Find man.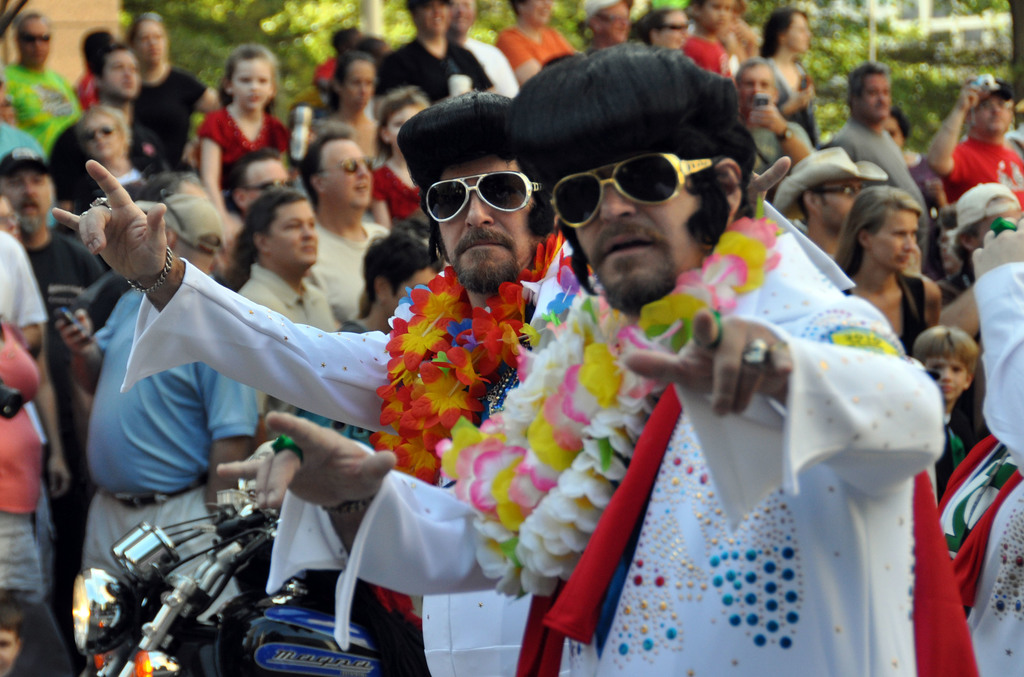
380,0,492,107.
